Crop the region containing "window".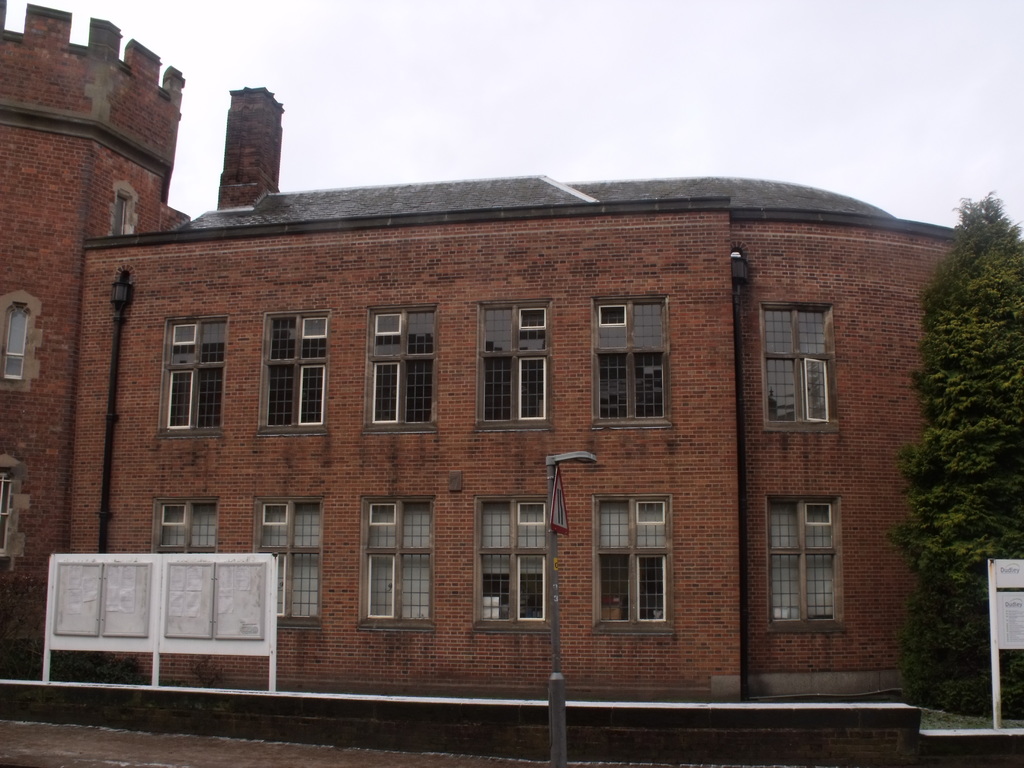
Crop region: BBox(0, 457, 26, 560).
